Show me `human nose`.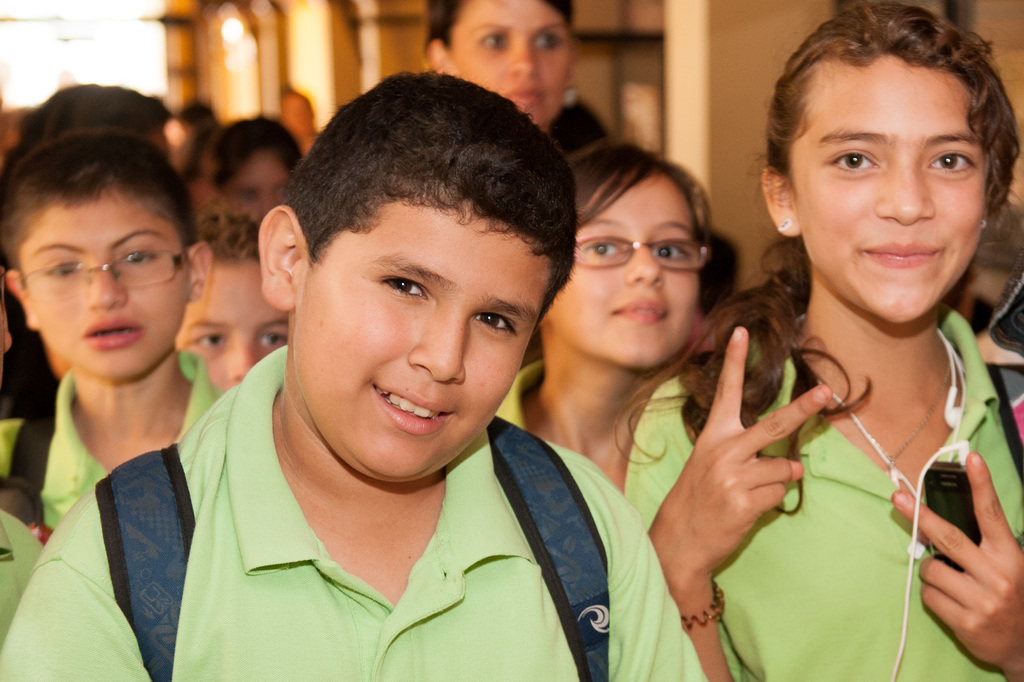
`human nose` is here: box=[405, 304, 465, 382].
